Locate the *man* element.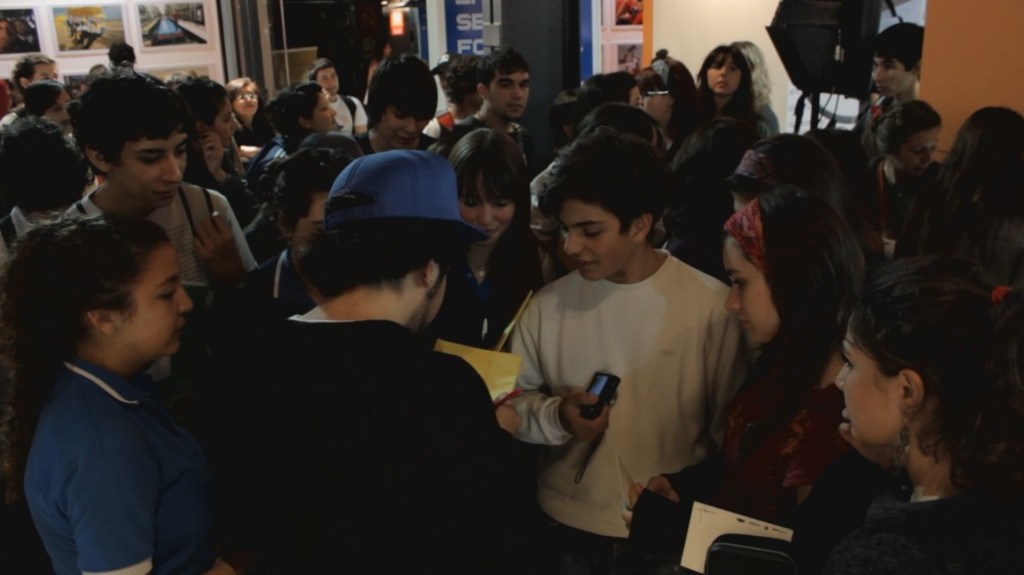
Element bbox: [205, 146, 511, 574].
